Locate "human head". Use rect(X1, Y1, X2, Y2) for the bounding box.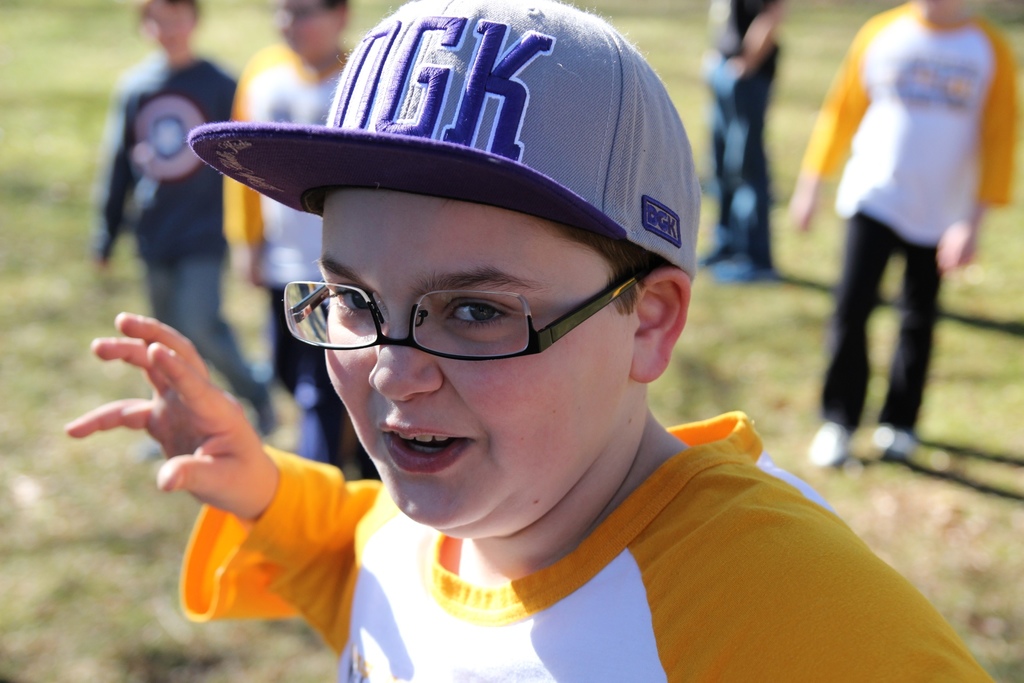
rect(270, 0, 350, 55).
